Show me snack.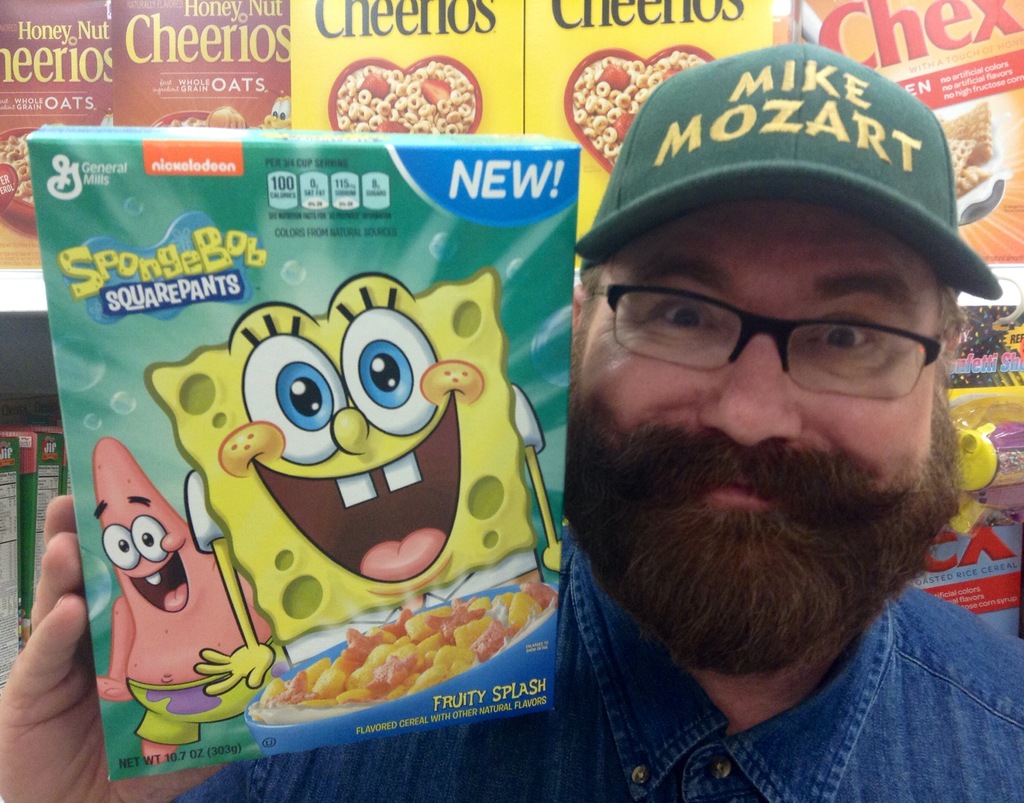
snack is here: <bbox>336, 56, 480, 136</bbox>.
